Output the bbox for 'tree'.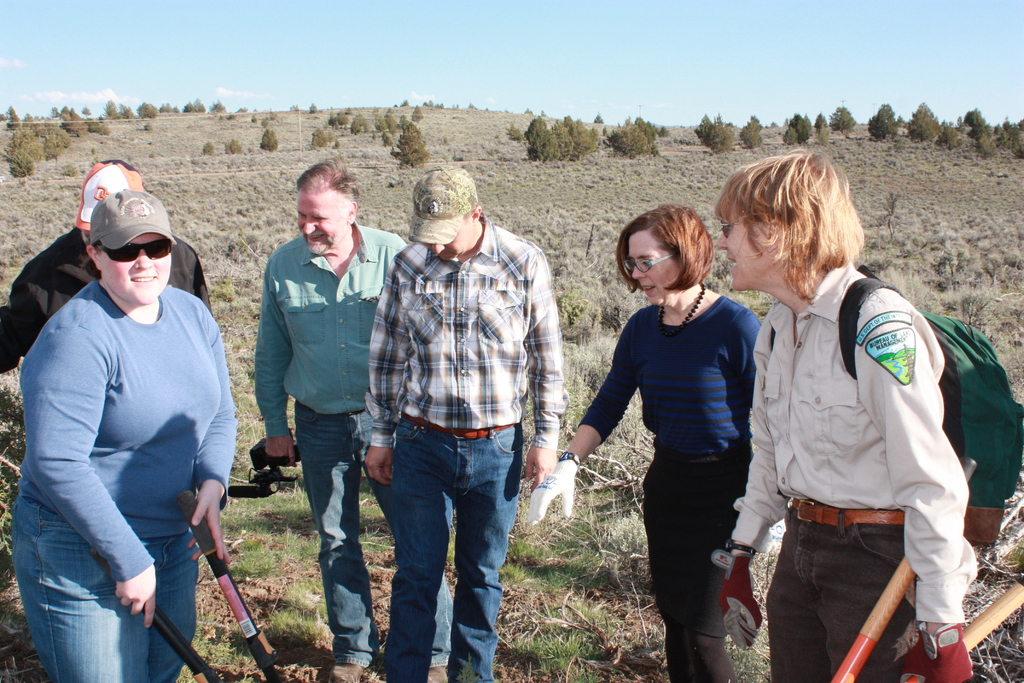
705:110:730:158.
